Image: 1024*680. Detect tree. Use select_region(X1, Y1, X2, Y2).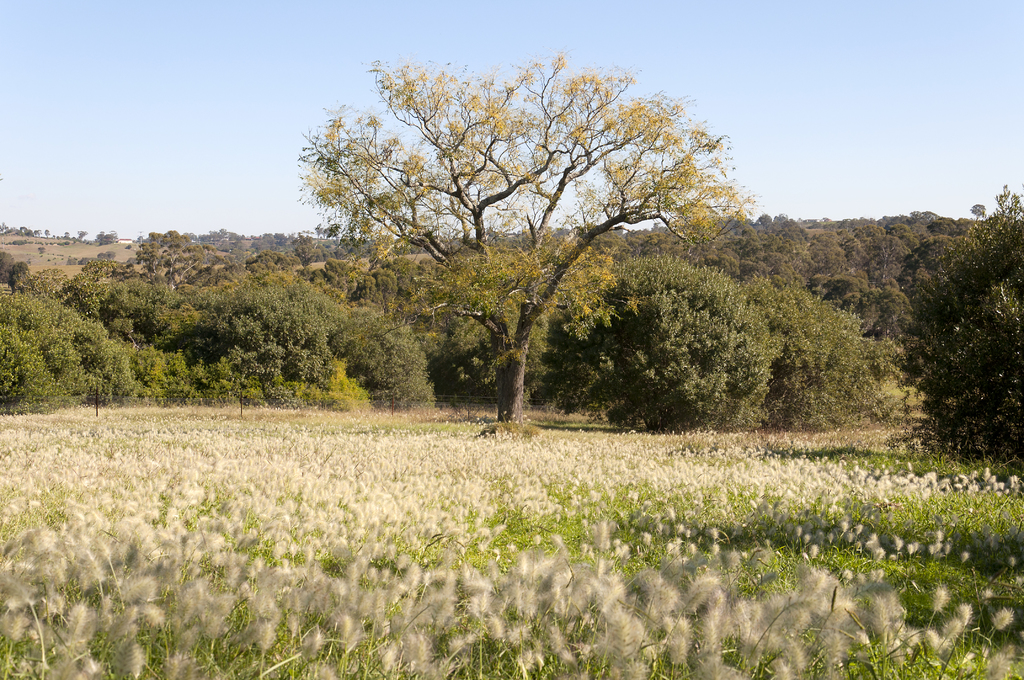
select_region(760, 212, 776, 228).
